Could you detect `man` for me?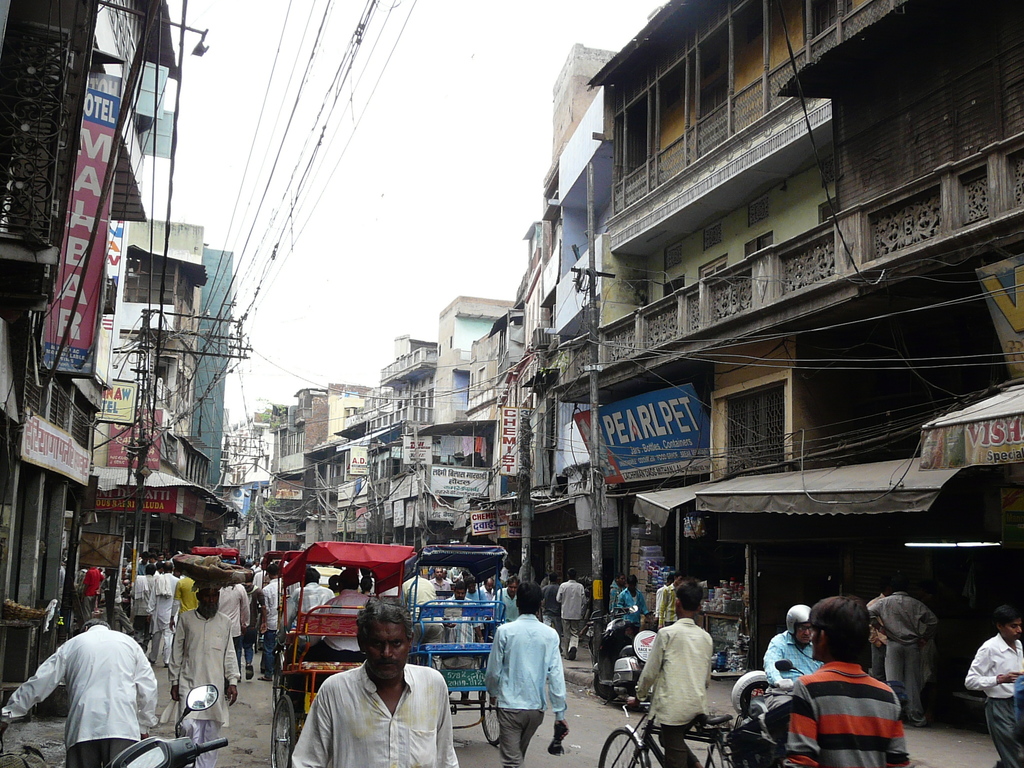
Detection result: 285 600 465 767.
